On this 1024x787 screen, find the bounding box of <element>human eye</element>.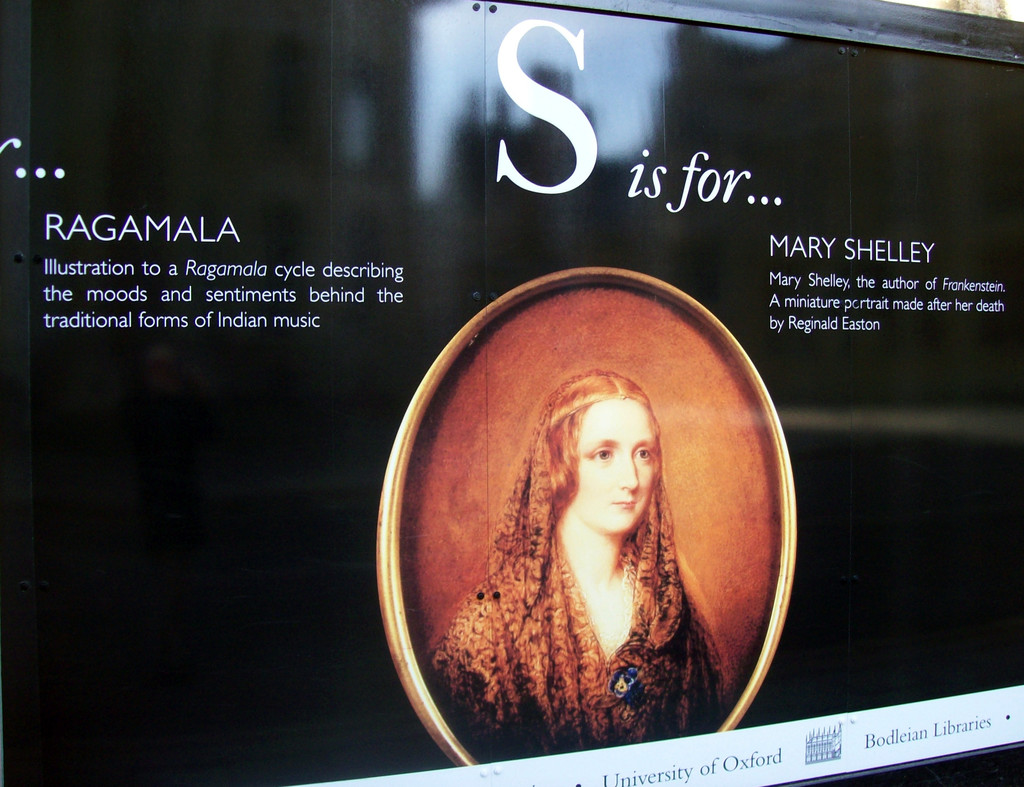
Bounding box: {"x1": 589, "y1": 445, "x2": 615, "y2": 466}.
